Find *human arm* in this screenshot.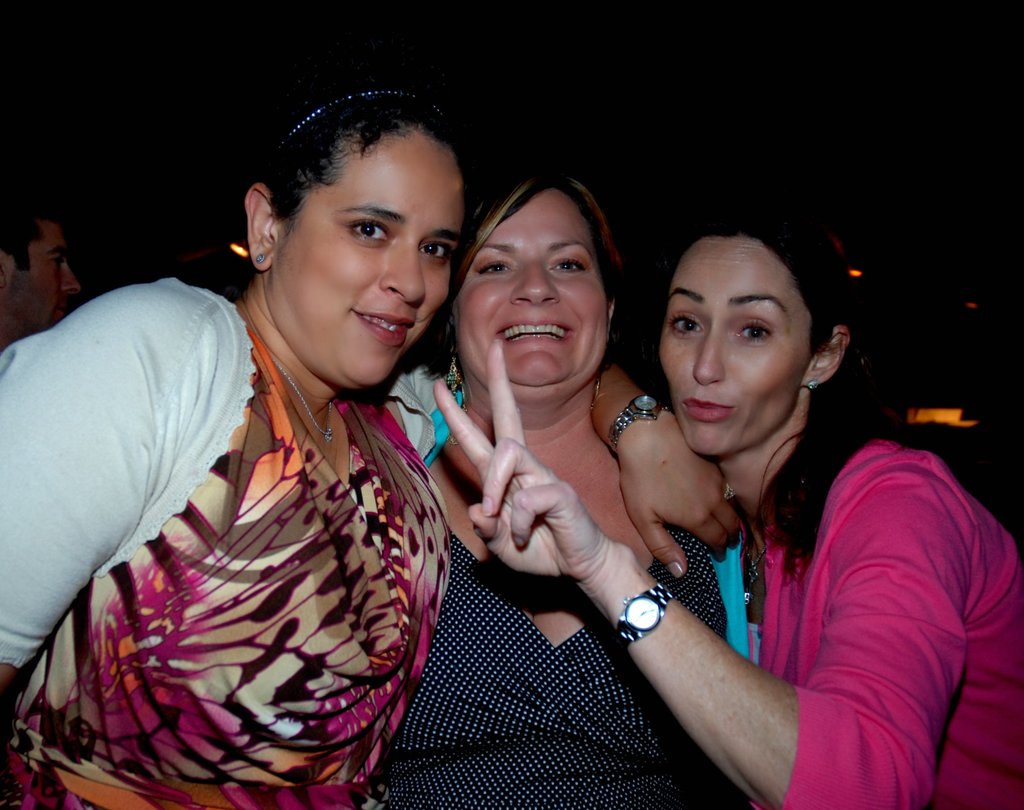
The bounding box for *human arm* is (432, 336, 970, 807).
